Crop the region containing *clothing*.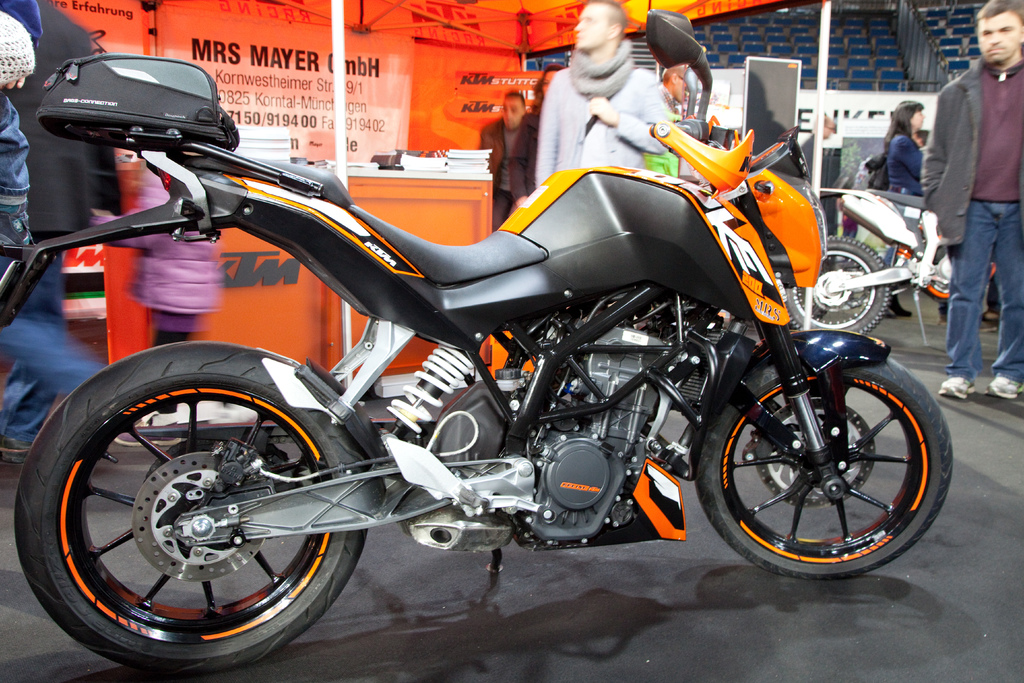
Crop region: 102:163:223:345.
